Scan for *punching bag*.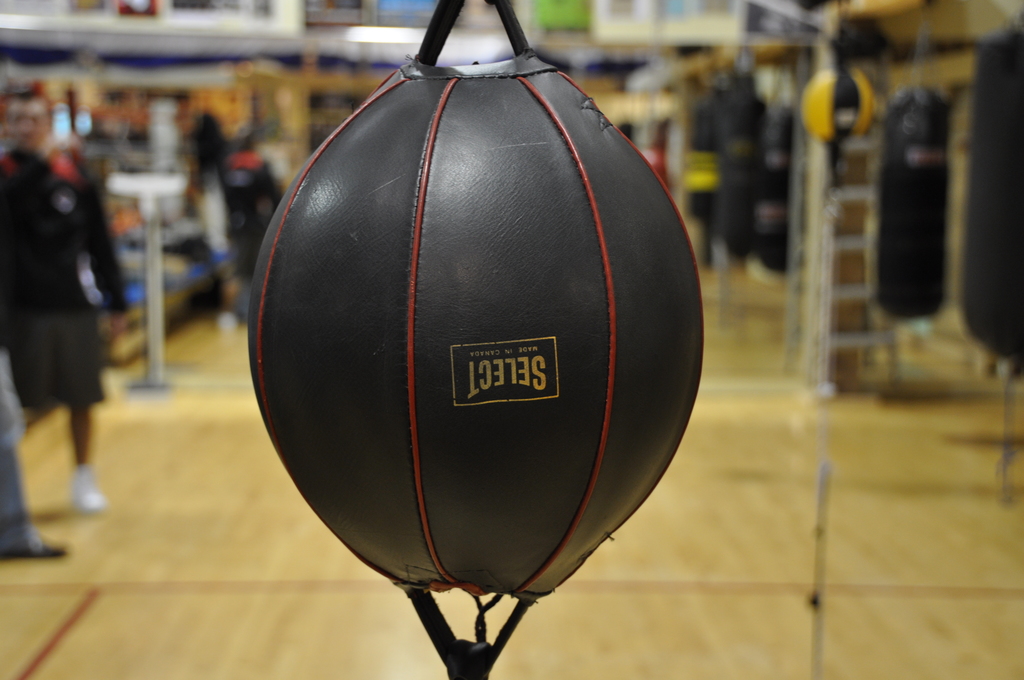
Scan result: bbox=[720, 88, 769, 261].
